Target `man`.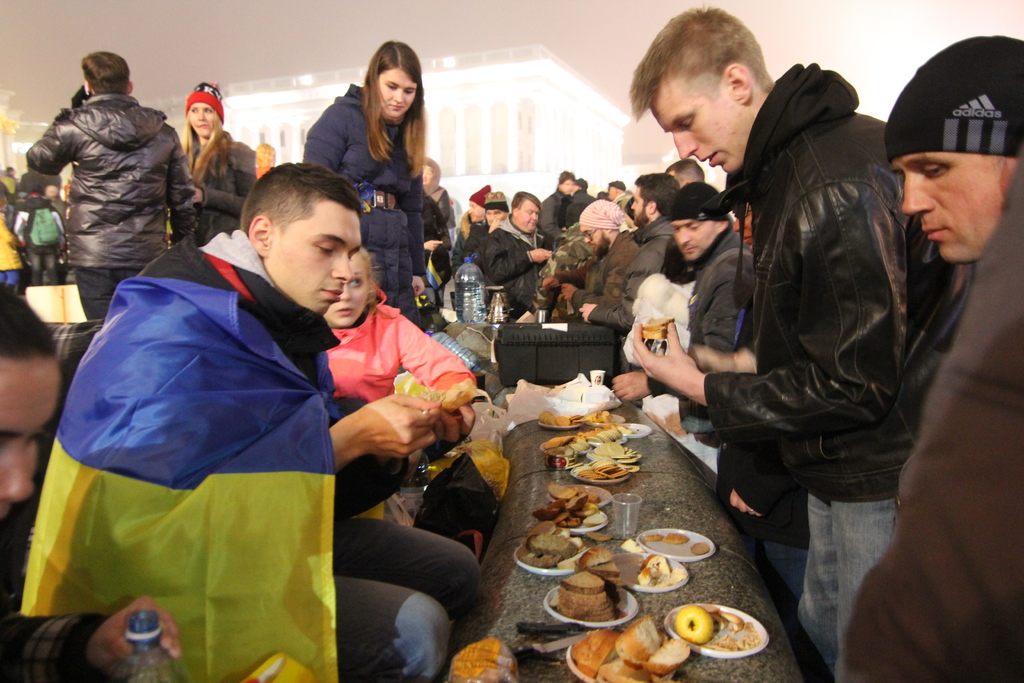
Target region: 881/30/1023/265.
